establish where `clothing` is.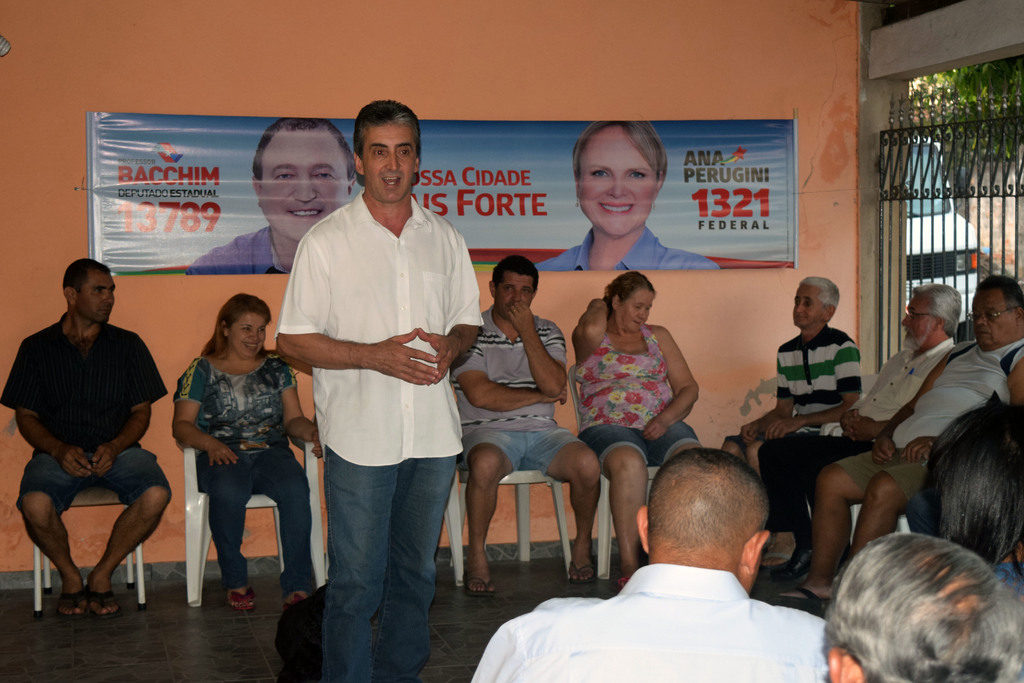
Established at bbox=[572, 325, 699, 466].
